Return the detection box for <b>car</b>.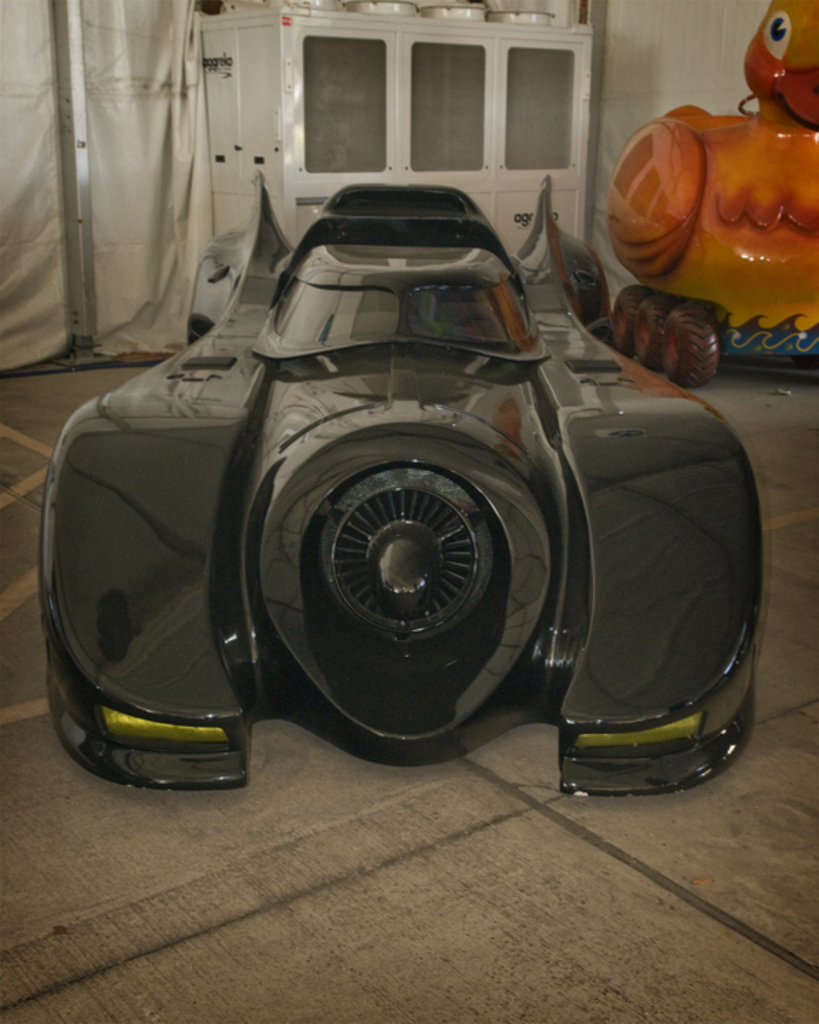
bbox(18, 138, 688, 804).
